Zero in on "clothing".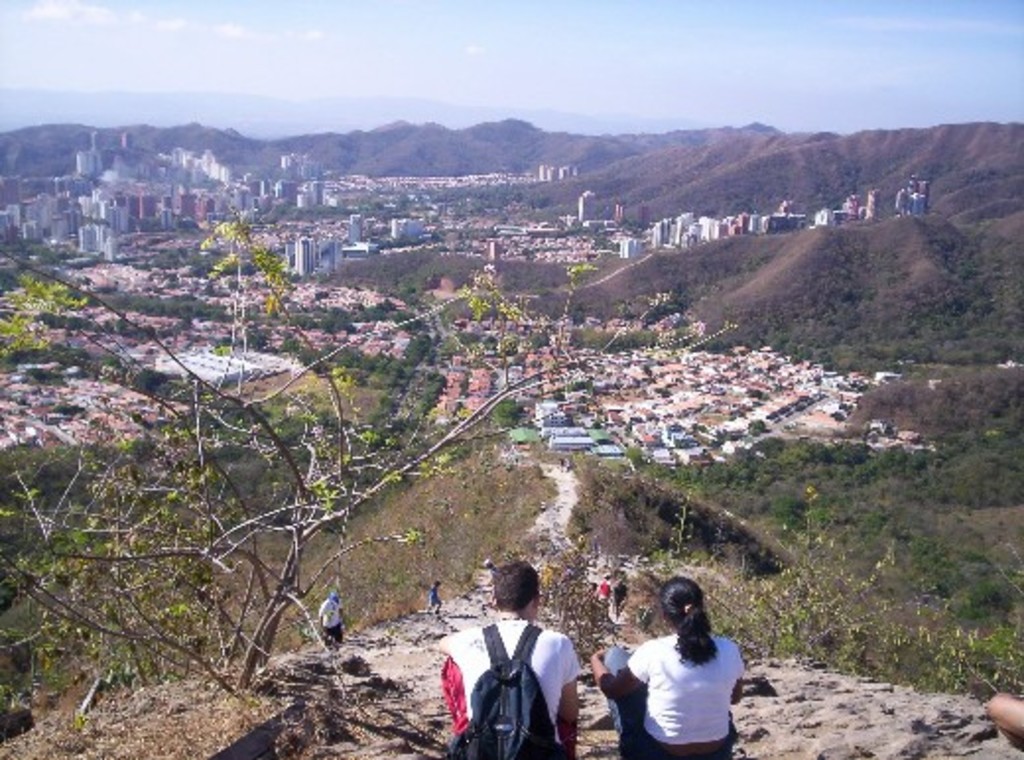
Zeroed in: region(313, 595, 343, 648).
